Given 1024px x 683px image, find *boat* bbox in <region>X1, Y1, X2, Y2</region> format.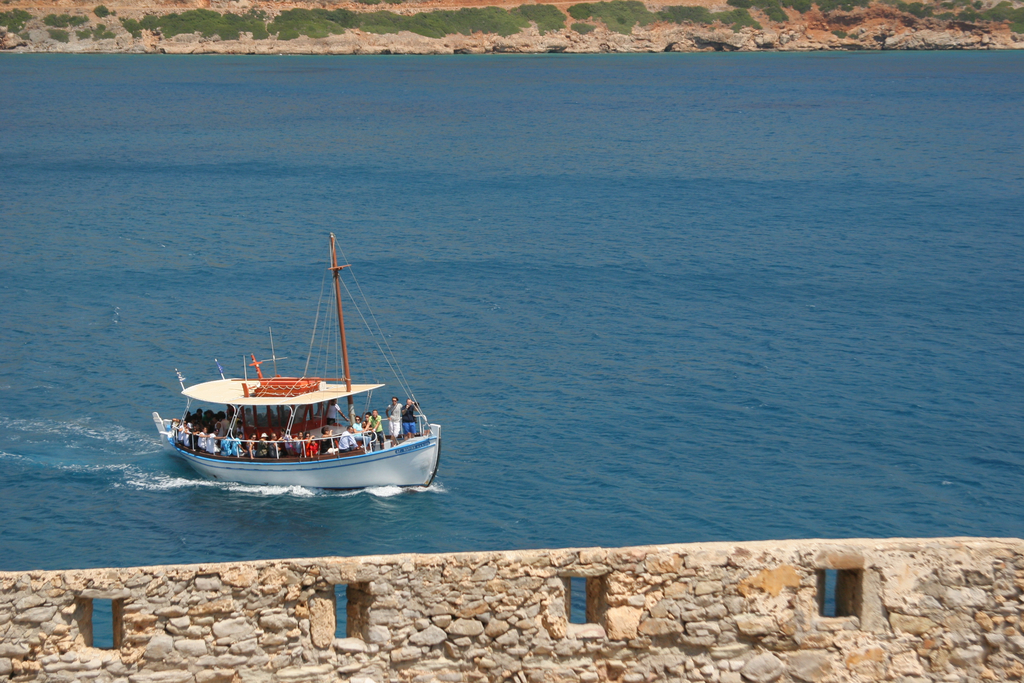
<region>140, 242, 441, 505</region>.
